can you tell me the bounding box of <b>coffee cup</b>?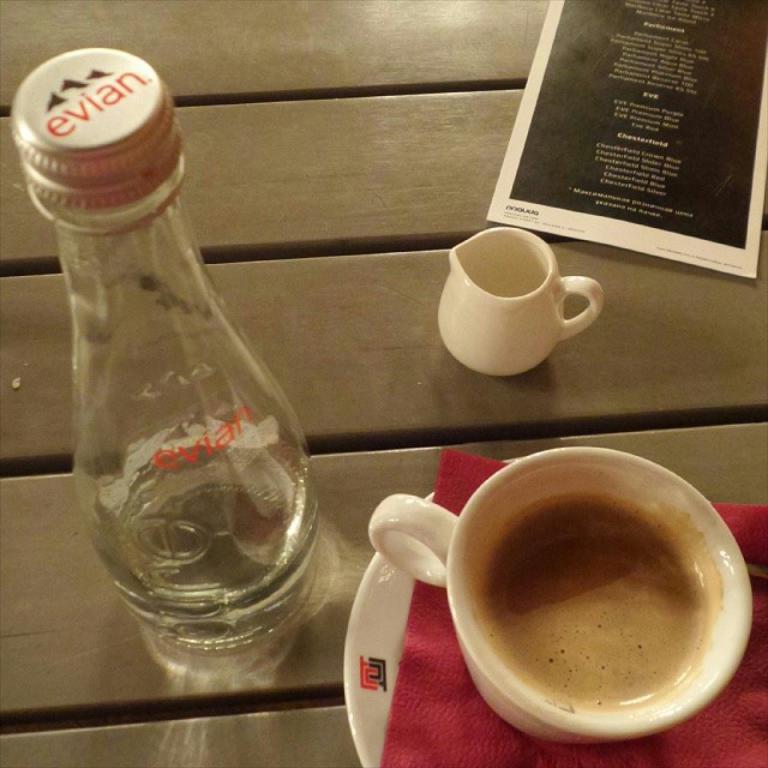
l=371, t=444, r=758, b=749.
